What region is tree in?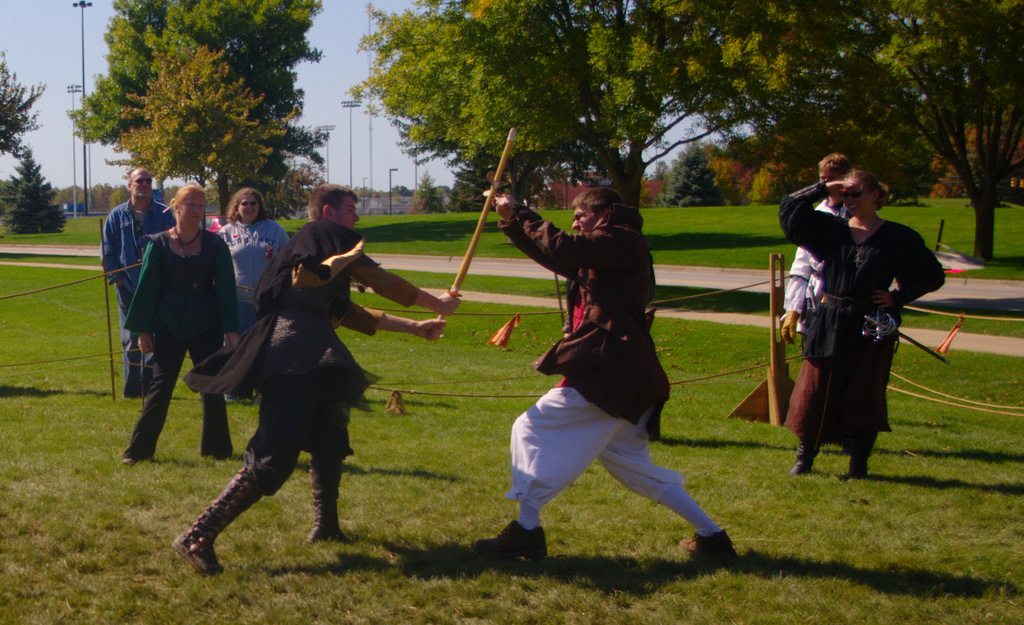
0 49 49 156.
